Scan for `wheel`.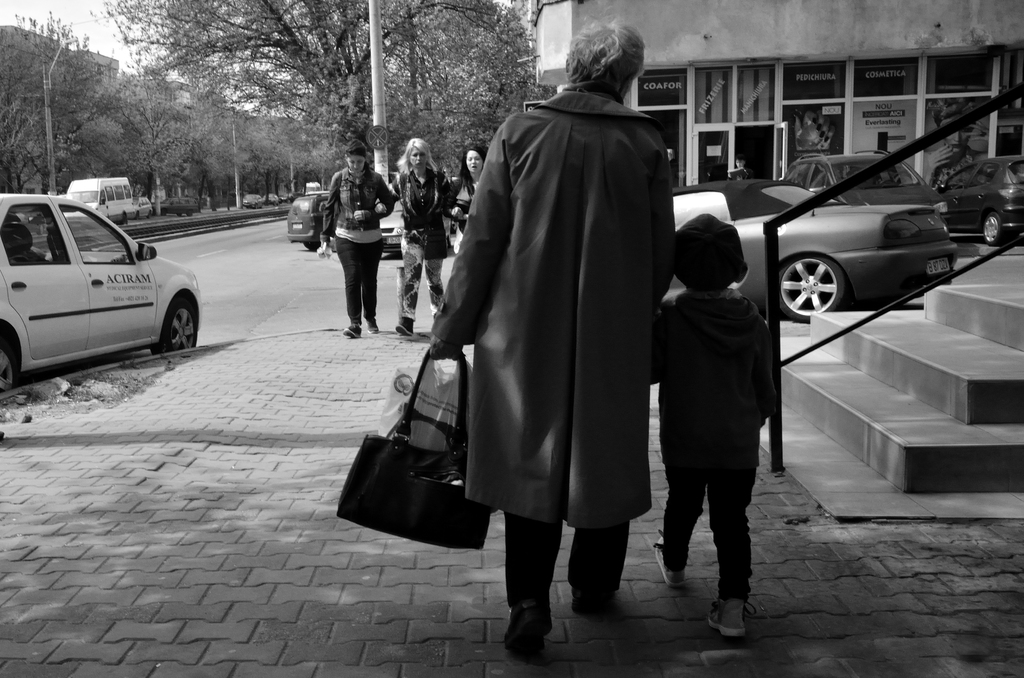
Scan result: l=122, t=216, r=129, b=223.
